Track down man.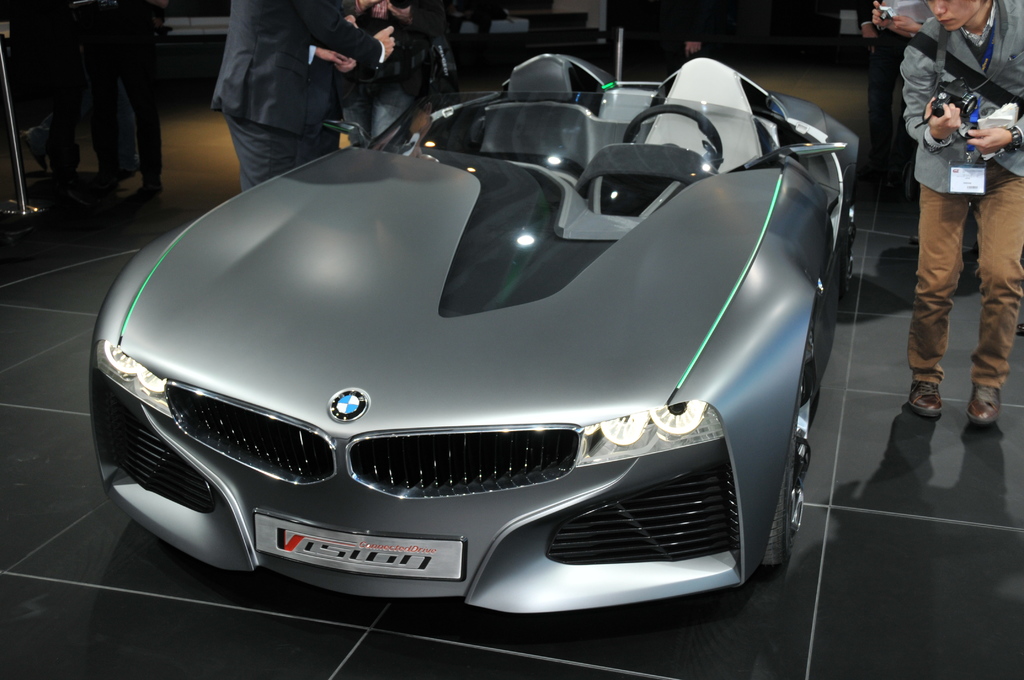
Tracked to box(860, 0, 934, 172).
